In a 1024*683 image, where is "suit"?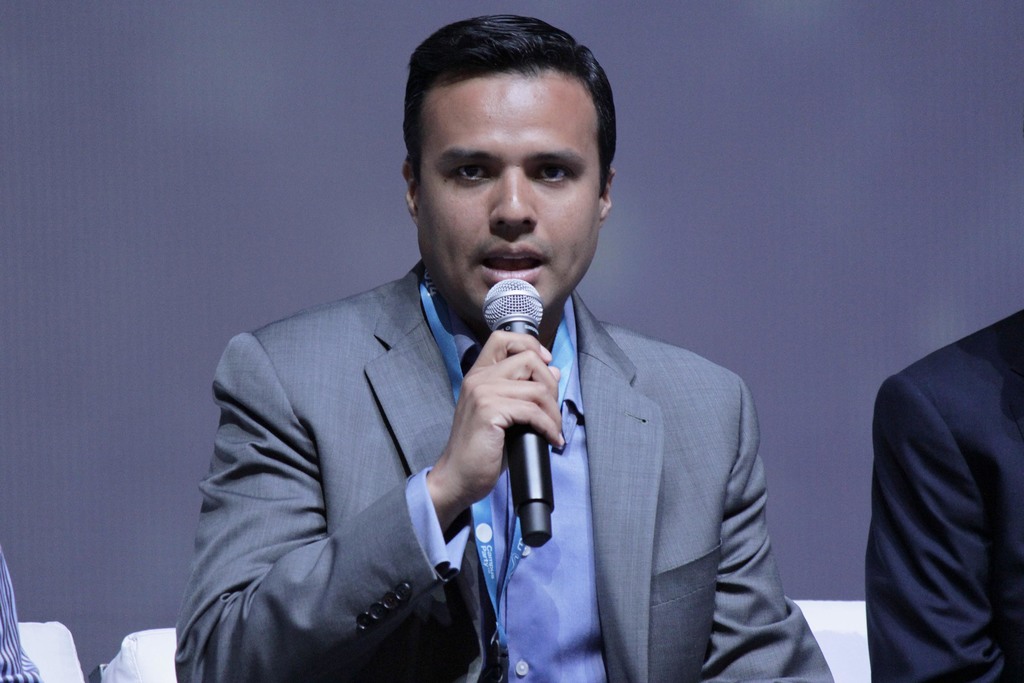
(x1=849, y1=290, x2=1023, y2=682).
